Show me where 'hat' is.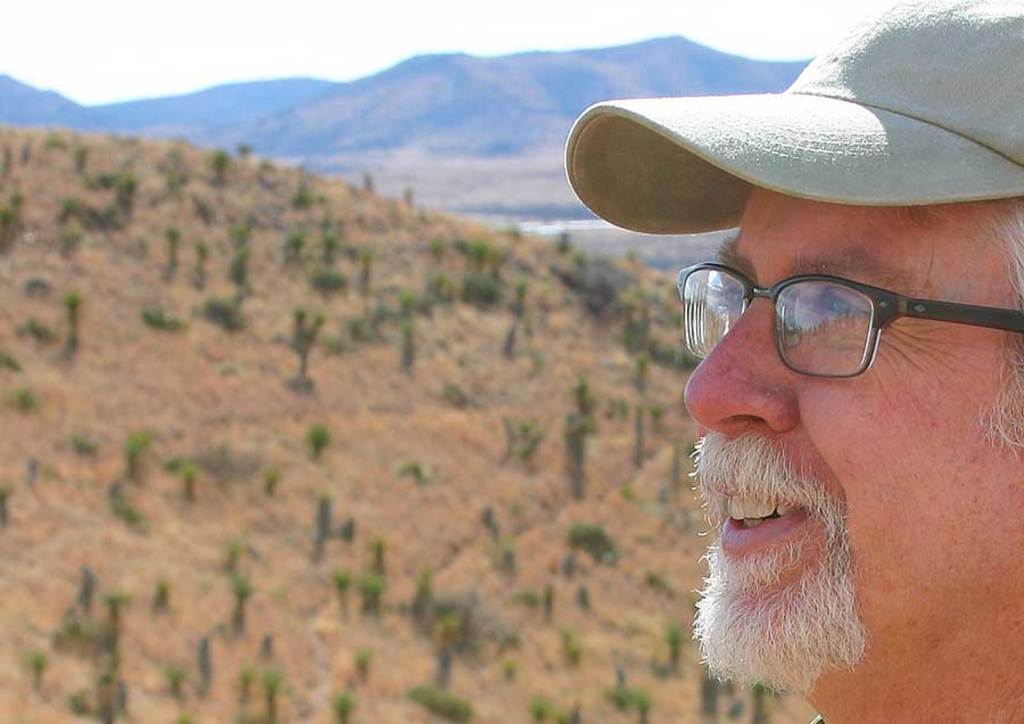
'hat' is at {"left": 565, "top": 0, "right": 1023, "bottom": 241}.
